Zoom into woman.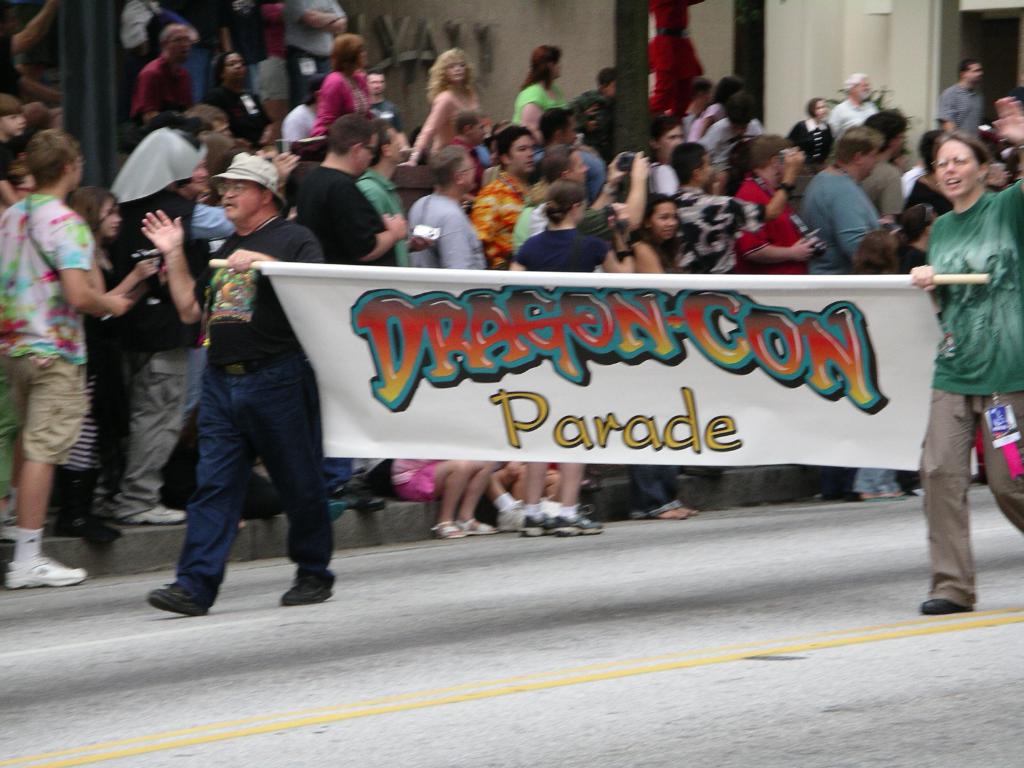
Zoom target: bbox=[509, 181, 629, 542].
